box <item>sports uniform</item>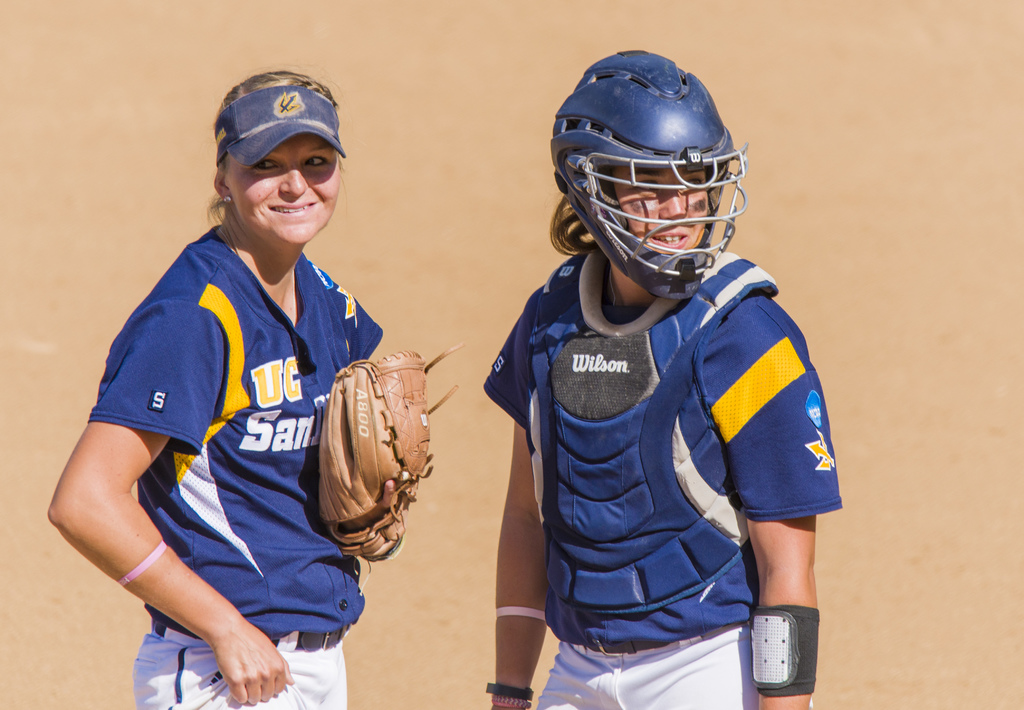
{"x1": 86, "y1": 83, "x2": 385, "y2": 709}
